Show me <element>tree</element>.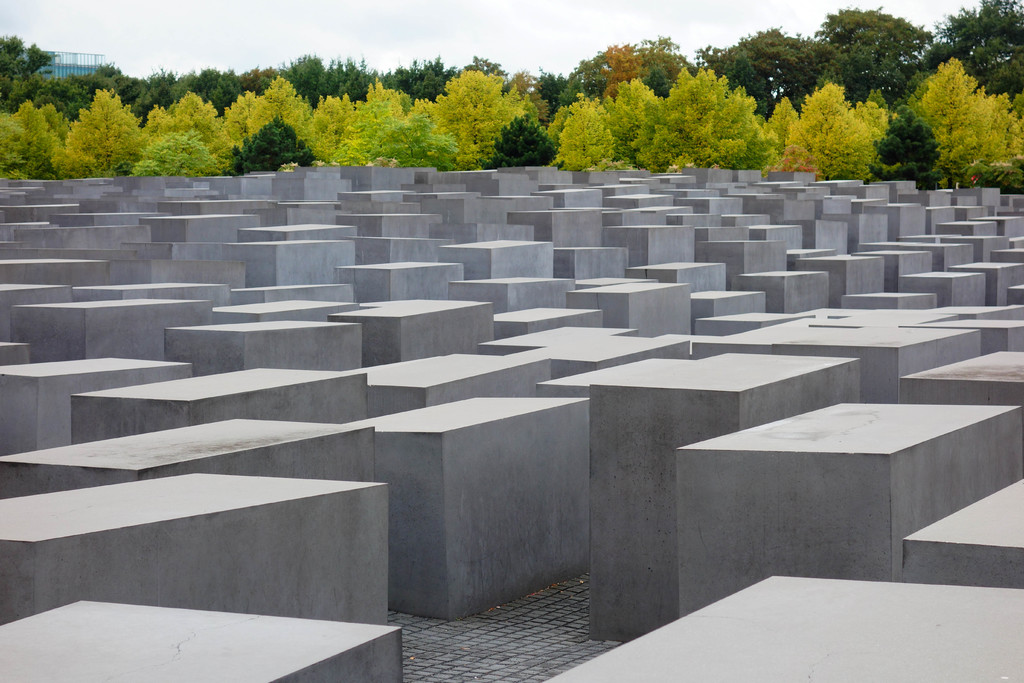
<element>tree</element> is here: l=931, t=0, r=1023, b=95.
